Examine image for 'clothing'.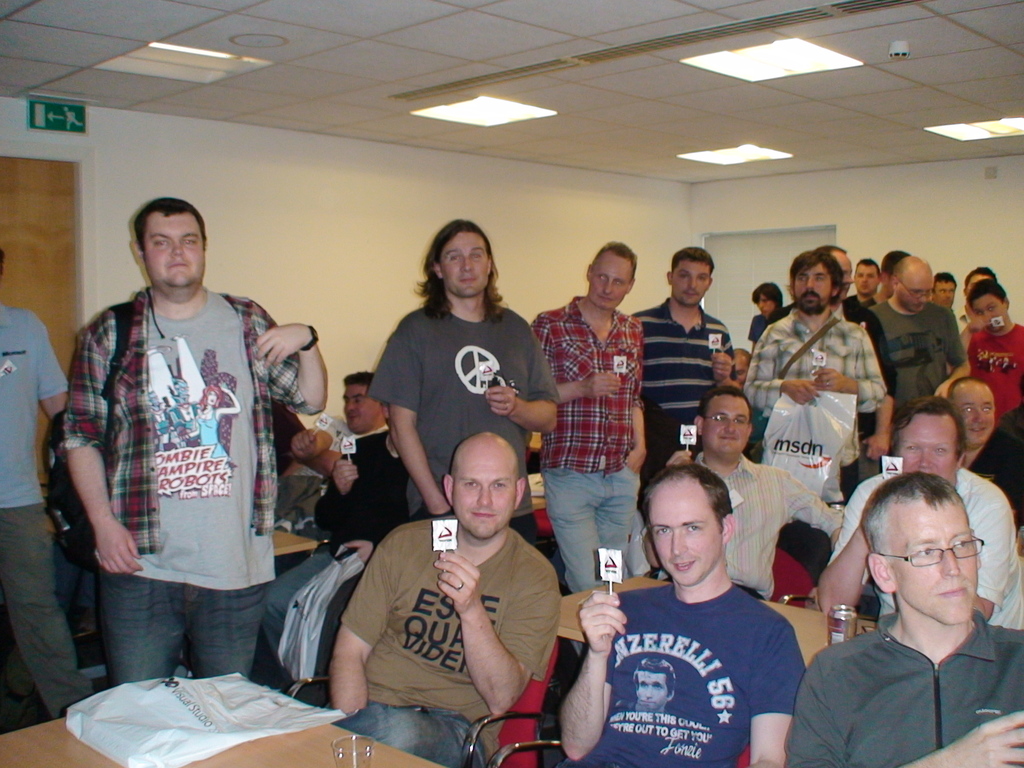
Examination result: (left=567, top=561, right=826, bottom=748).
